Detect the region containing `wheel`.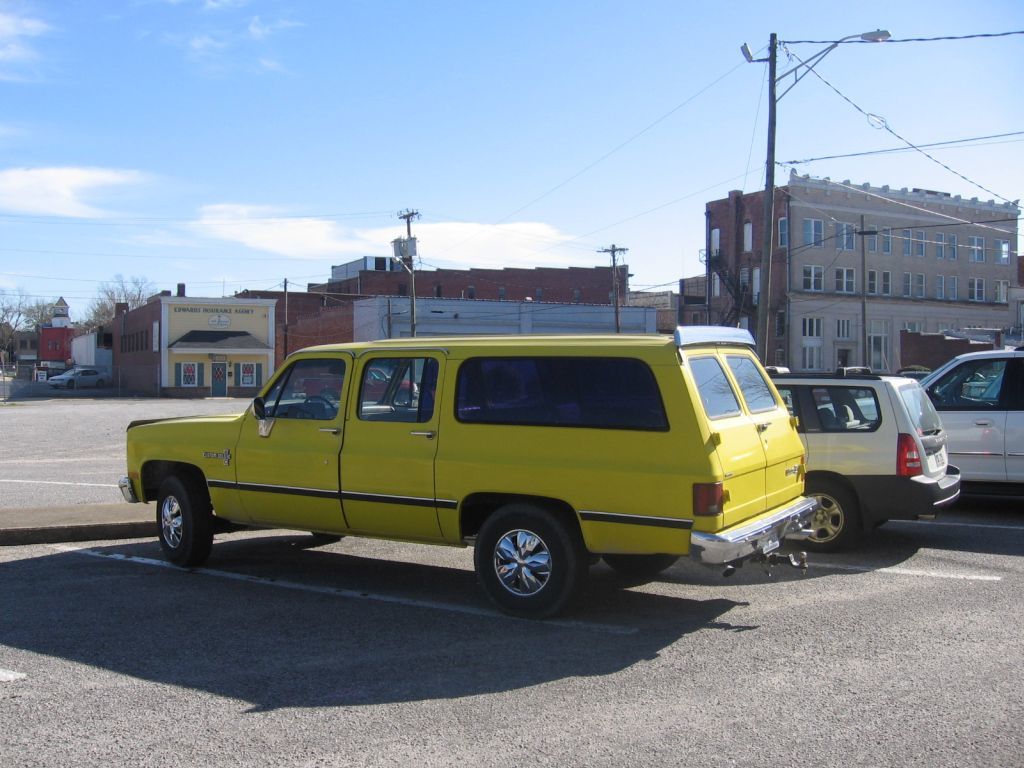
bbox=[301, 399, 334, 420].
